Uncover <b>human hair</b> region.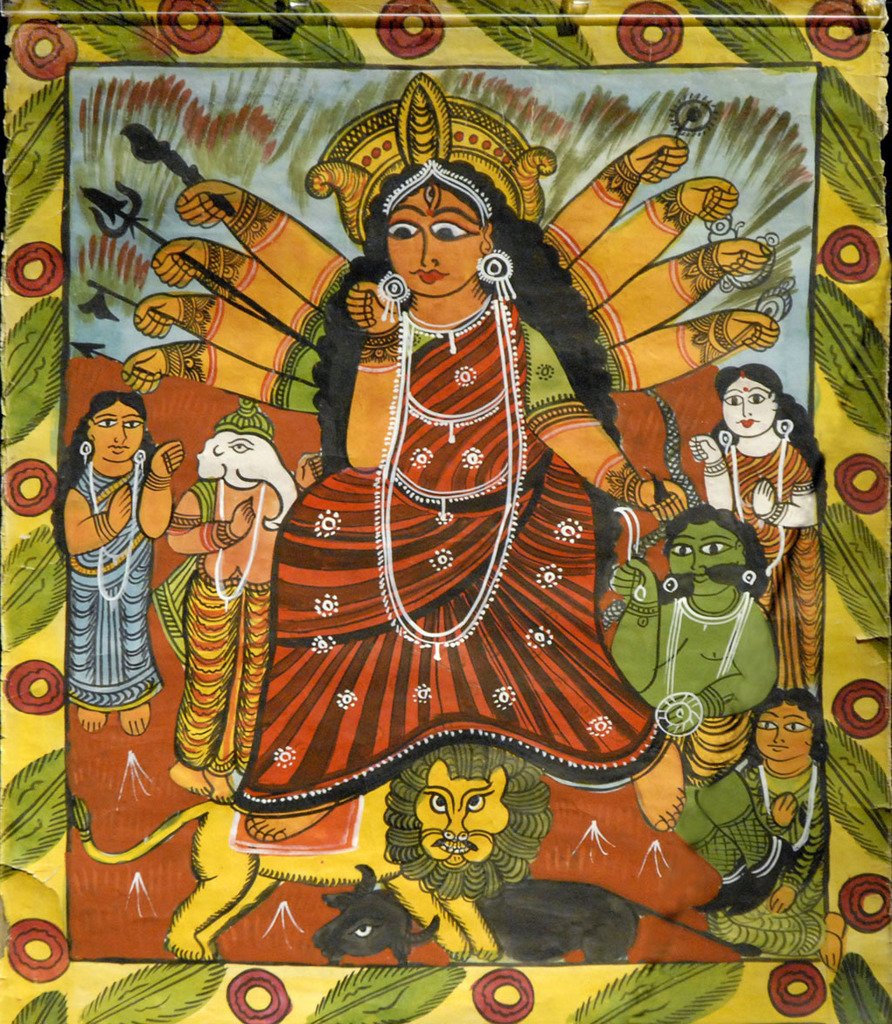
Uncovered: [left=54, top=384, right=154, bottom=512].
